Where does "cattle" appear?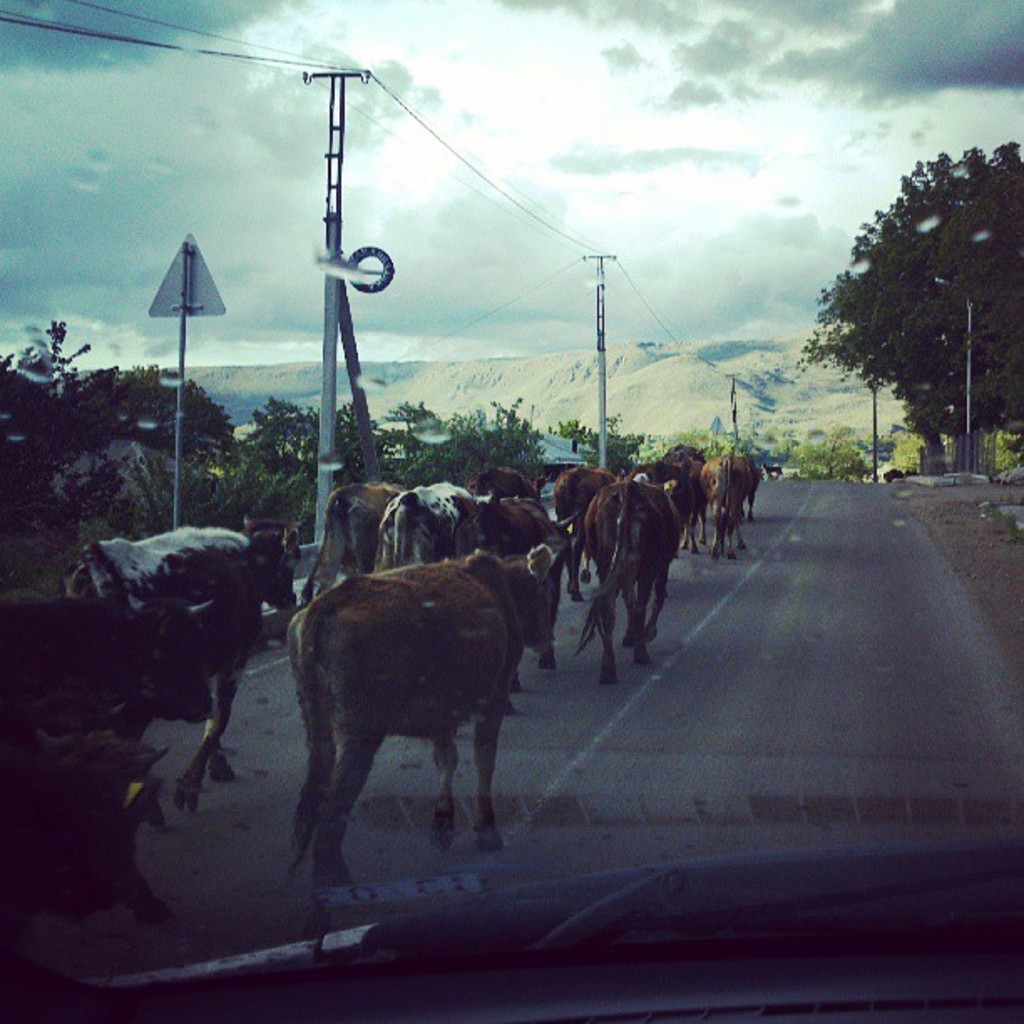
Appears at [x1=661, y1=445, x2=706, y2=547].
